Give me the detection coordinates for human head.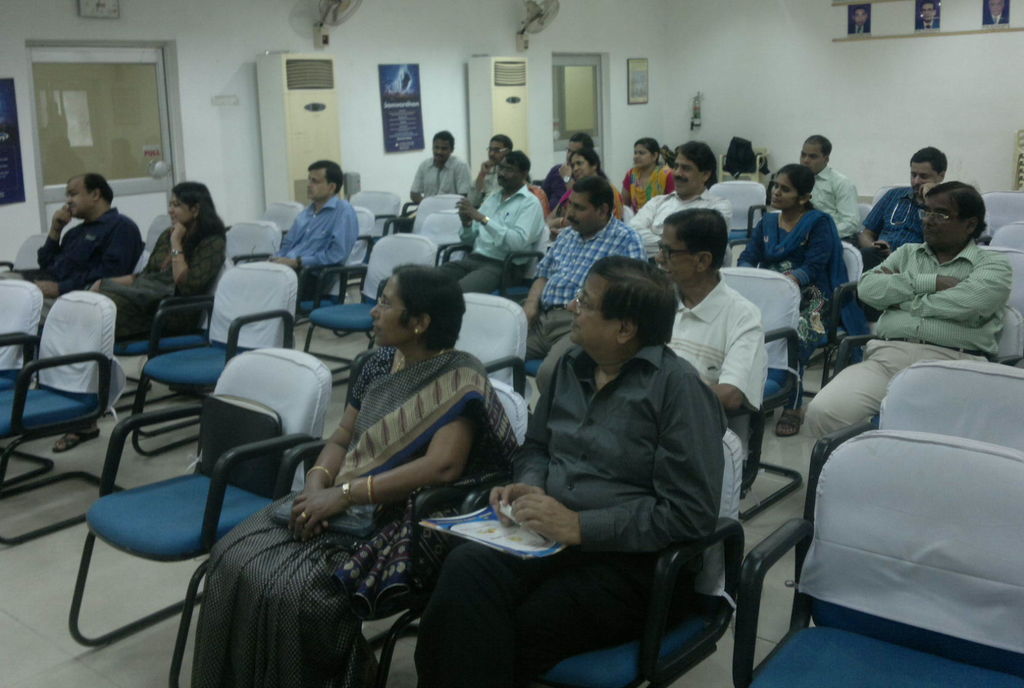
pyautogui.locateOnScreen(630, 138, 664, 170).
